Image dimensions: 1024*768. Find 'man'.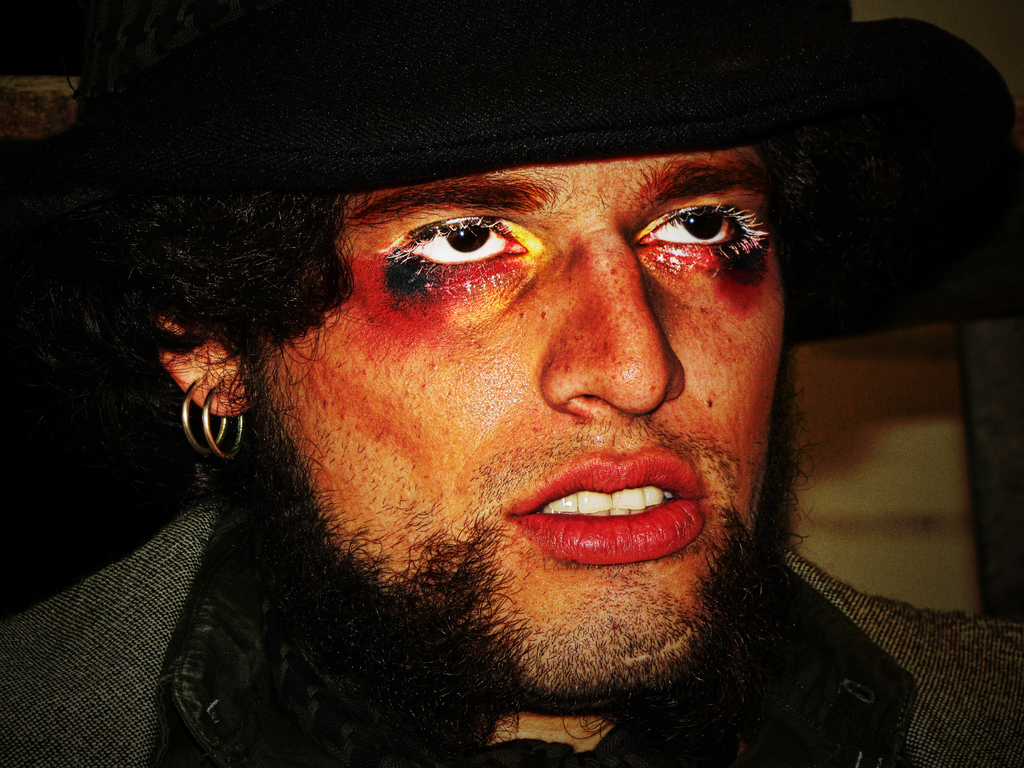
[x1=19, y1=61, x2=1023, y2=756].
